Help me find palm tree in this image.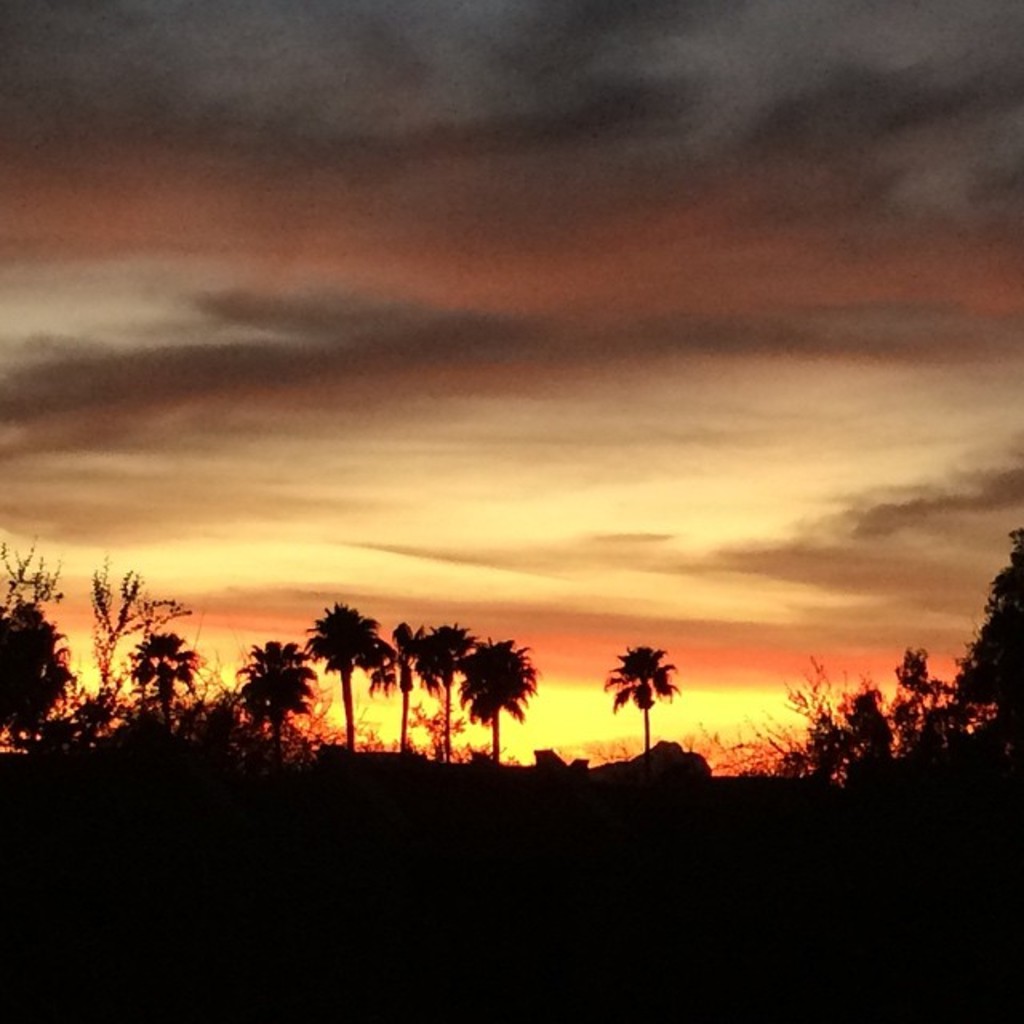
Found it: [x1=309, y1=608, x2=408, y2=810].
